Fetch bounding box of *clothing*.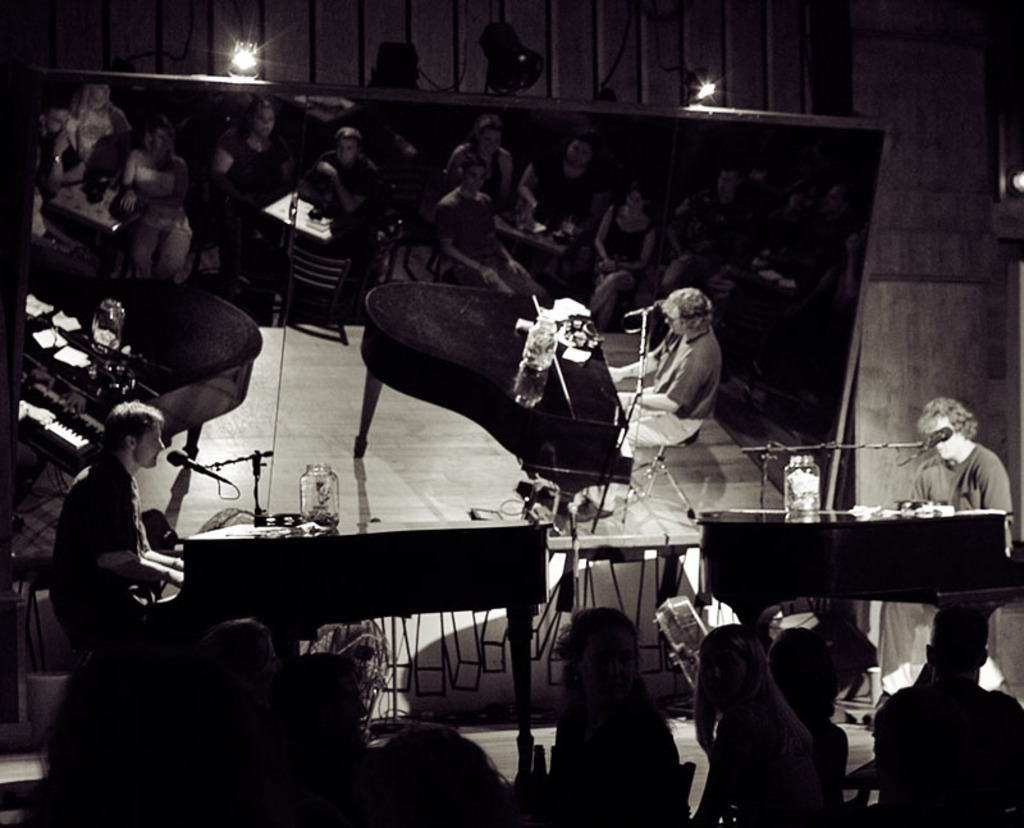
Bbox: [left=525, top=156, right=595, bottom=232].
